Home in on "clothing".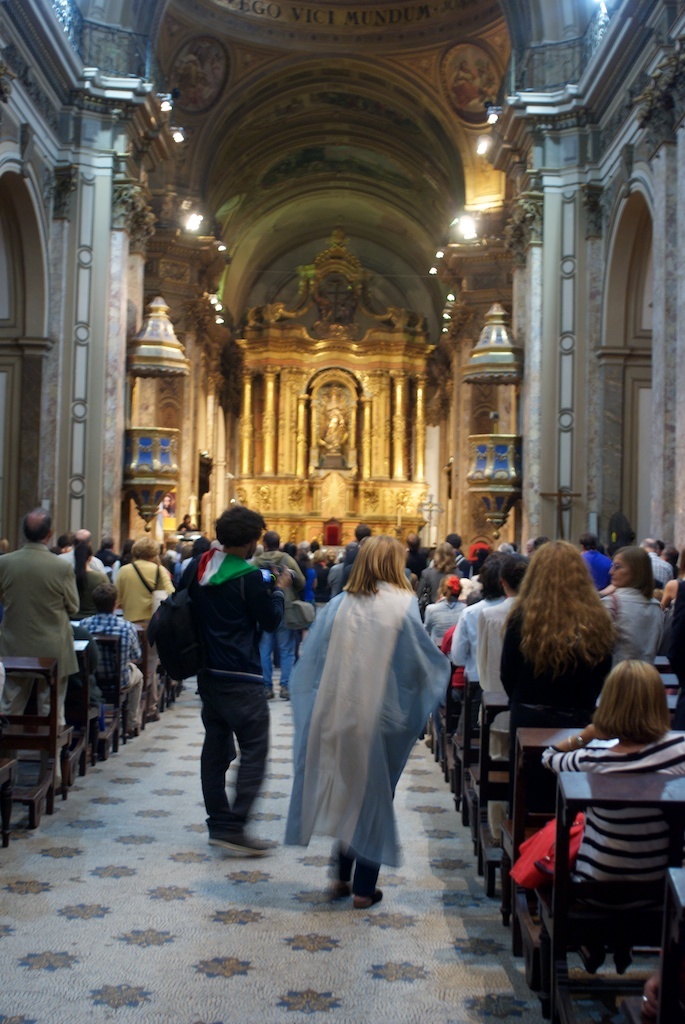
Homed in at Rect(413, 596, 480, 635).
